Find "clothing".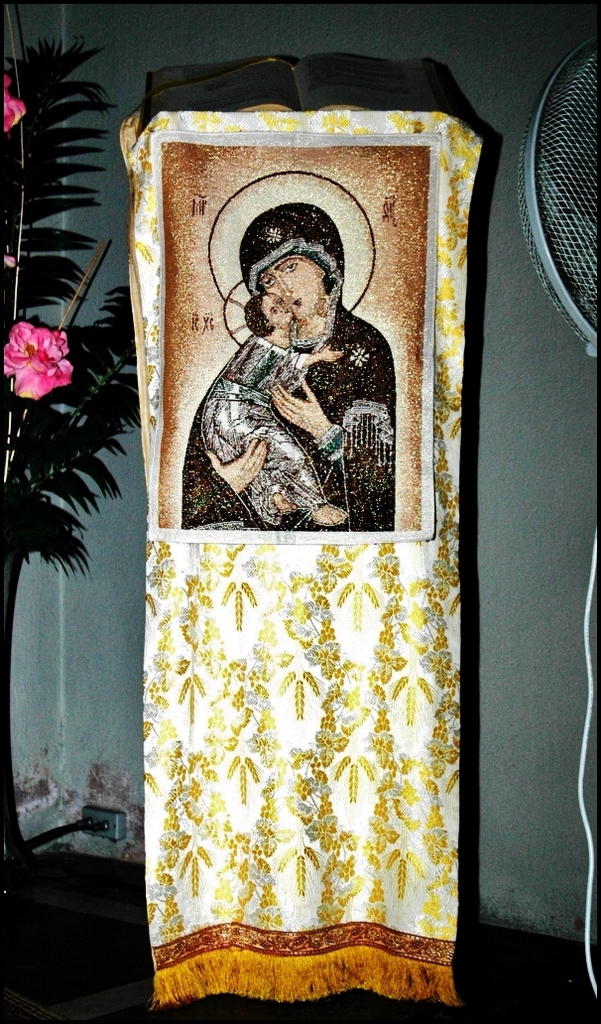
x1=157, y1=192, x2=427, y2=557.
